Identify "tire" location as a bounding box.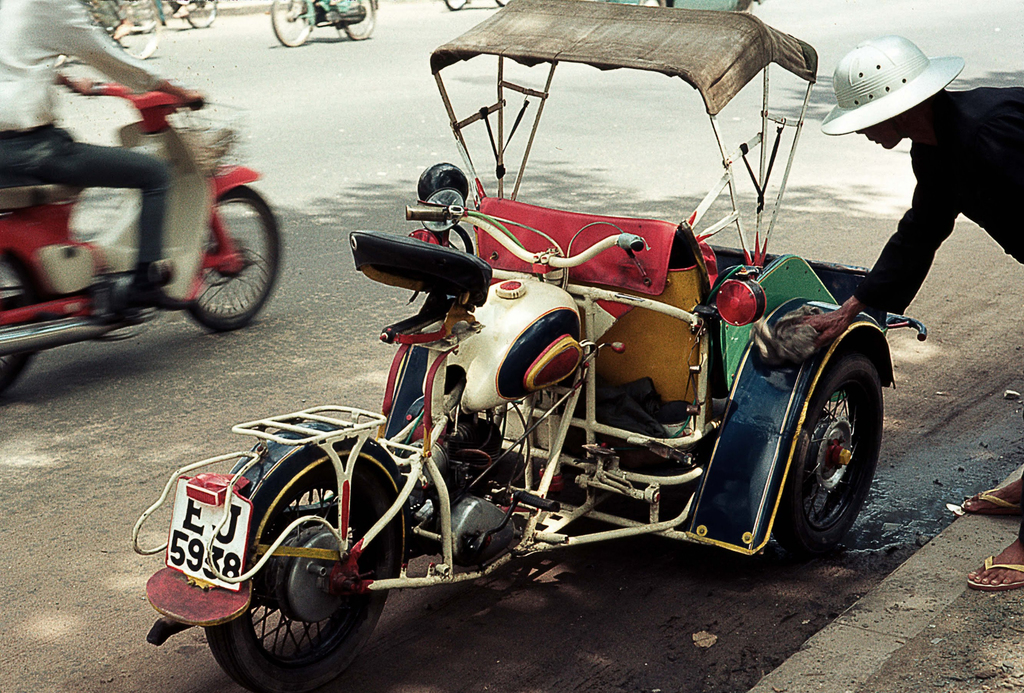
[x1=444, y1=0, x2=473, y2=13].
